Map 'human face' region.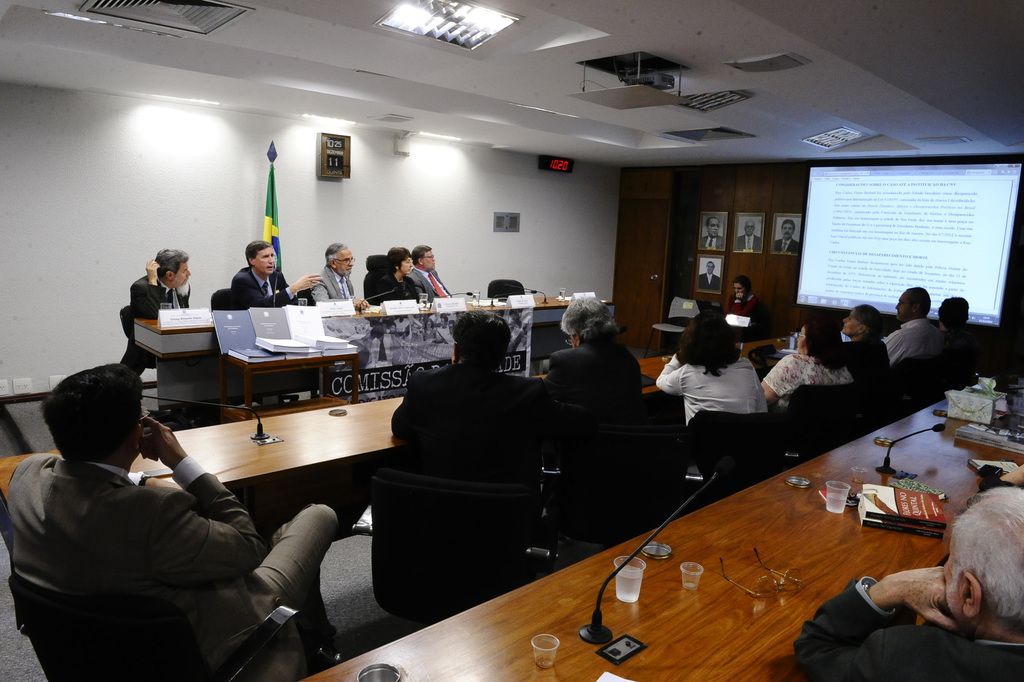
Mapped to [841, 309, 861, 335].
